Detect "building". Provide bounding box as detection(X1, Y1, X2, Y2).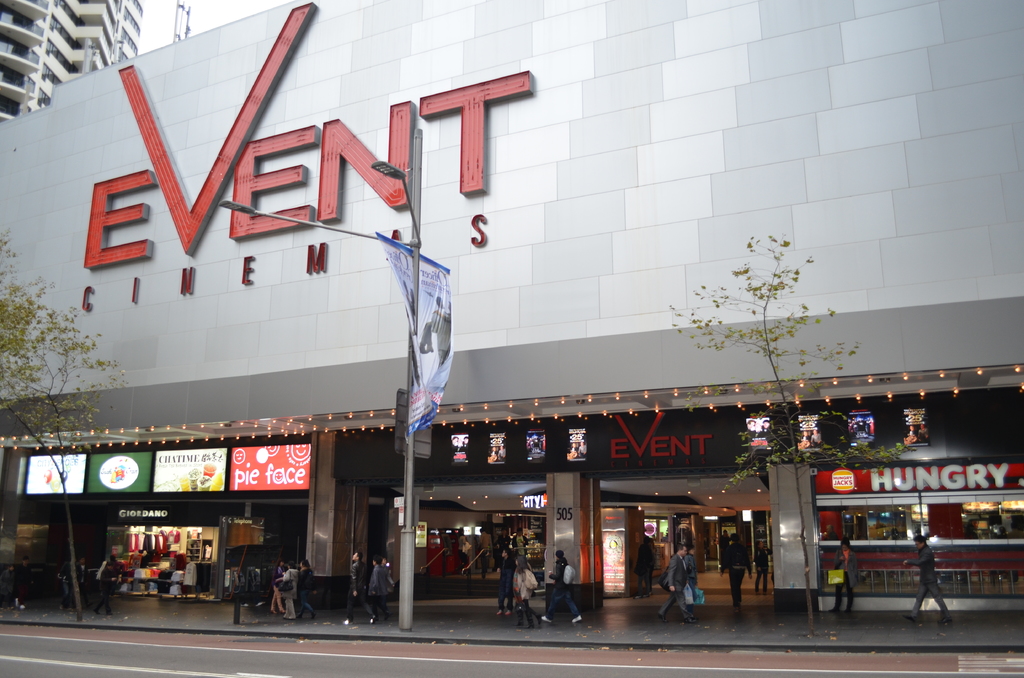
detection(0, 0, 1023, 651).
